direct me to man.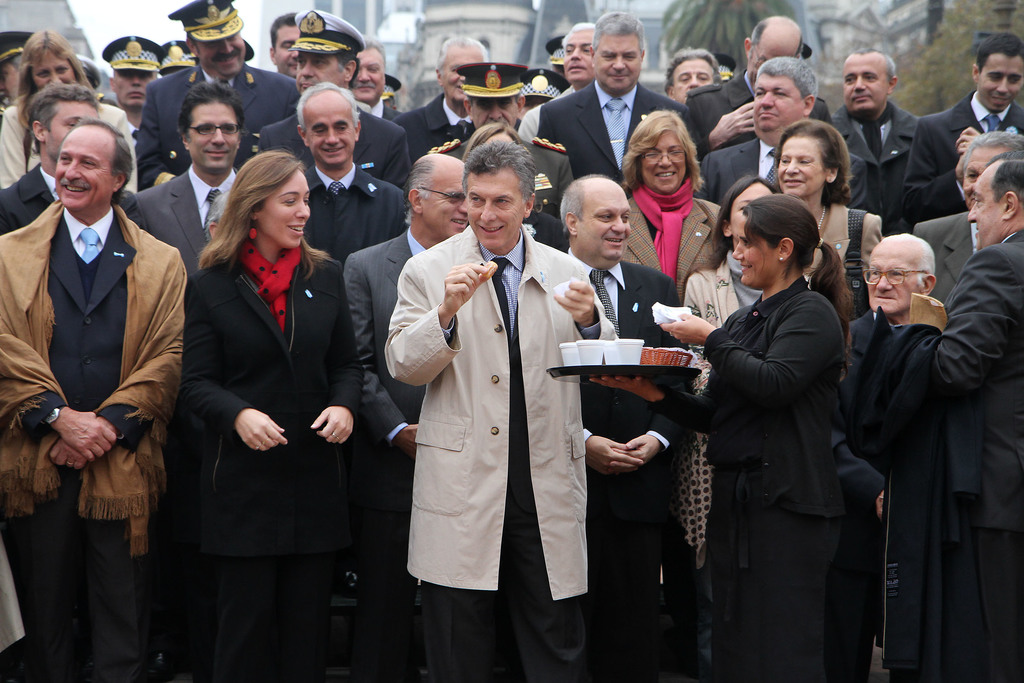
Direction: [388,135,614,682].
